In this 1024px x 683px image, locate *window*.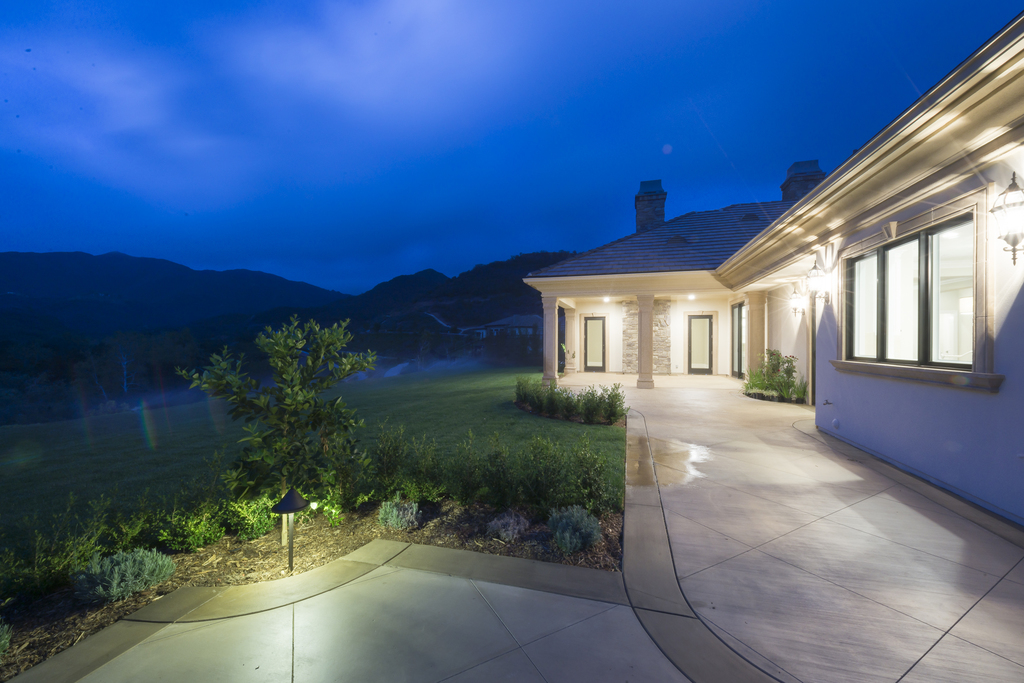
Bounding box: {"left": 838, "top": 188, "right": 996, "bottom": 391}.
